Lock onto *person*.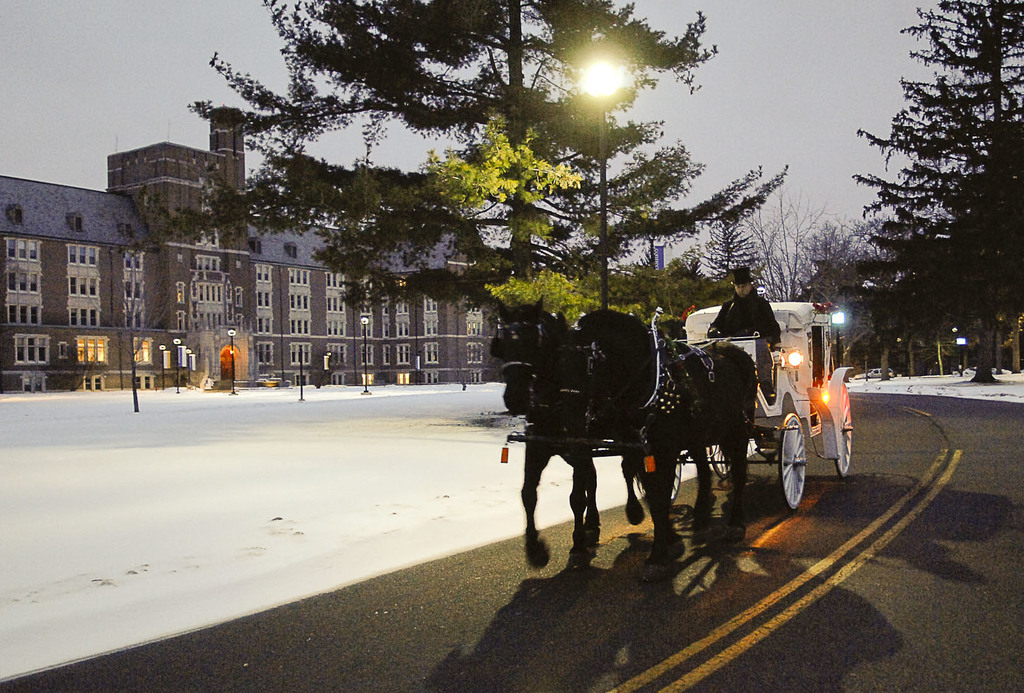
Locked: 705, 267, 780, 398.
